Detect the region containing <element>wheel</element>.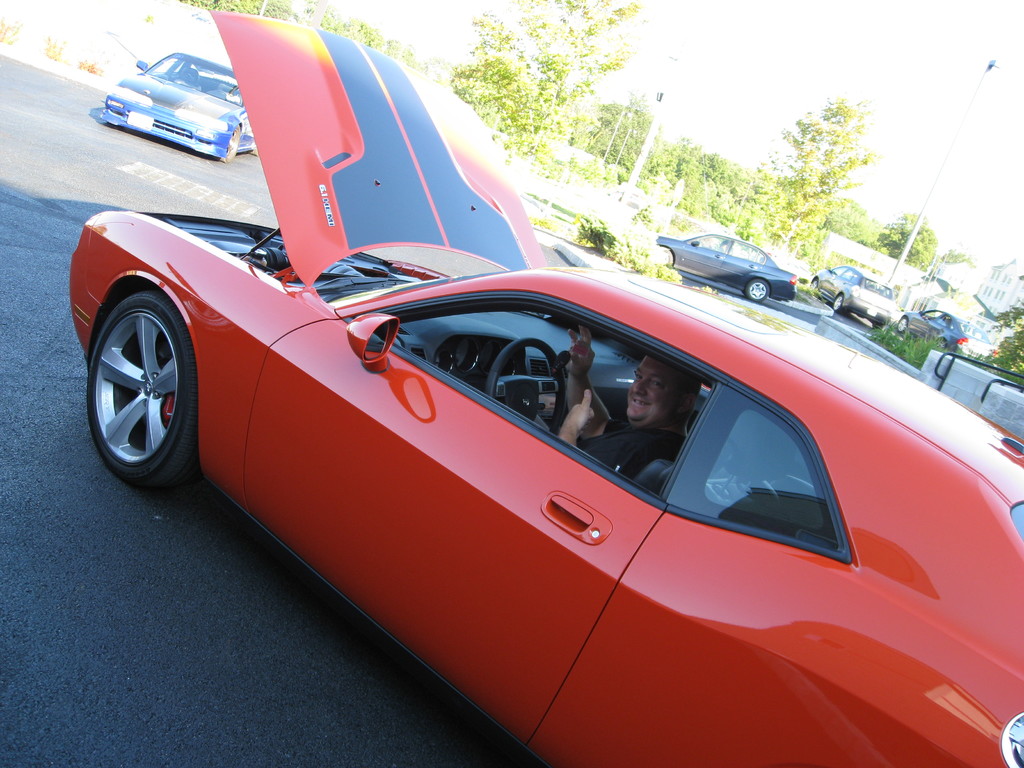
x1=248, y1=147, x2=259, y2=154.
